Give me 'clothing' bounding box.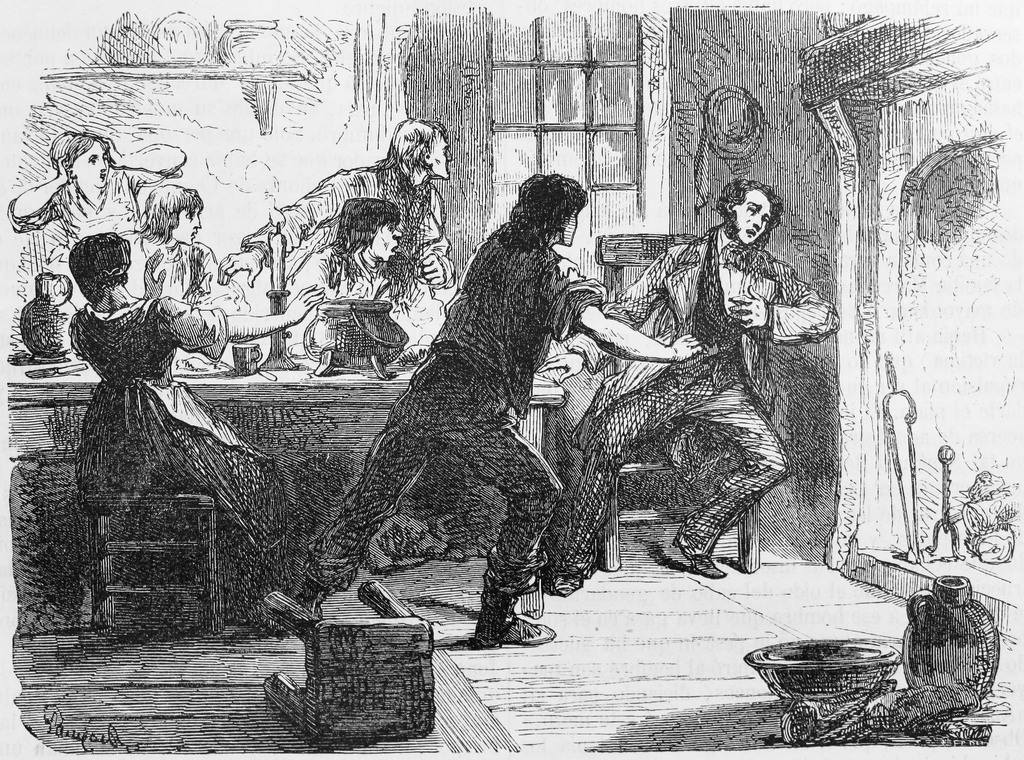
581:194:833:590.
